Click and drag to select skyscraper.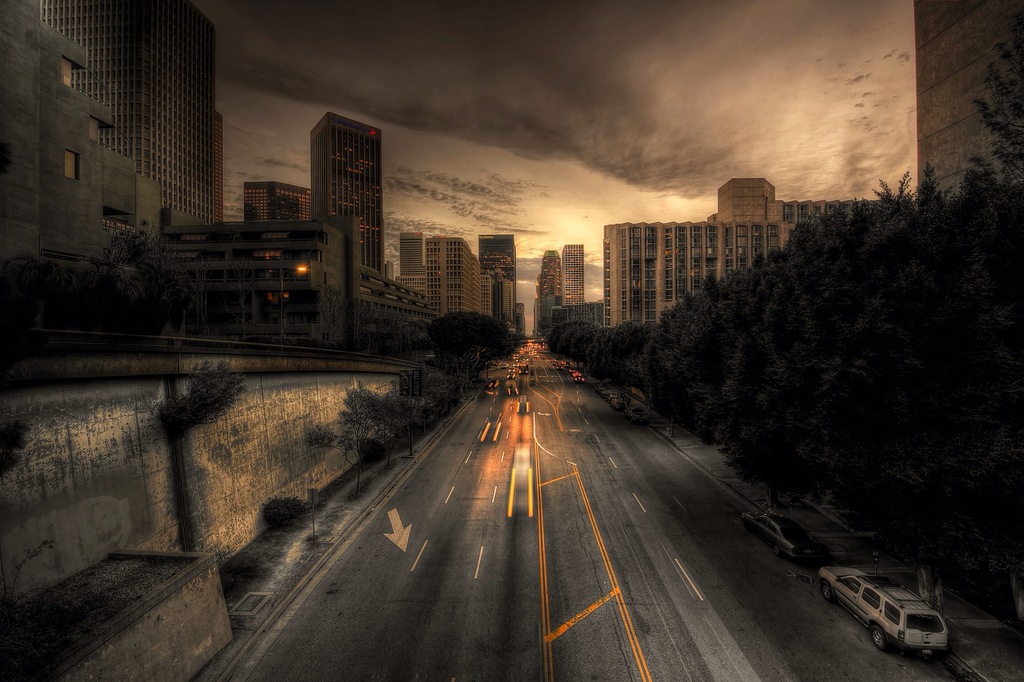
Selection: (309,114,385,291).
